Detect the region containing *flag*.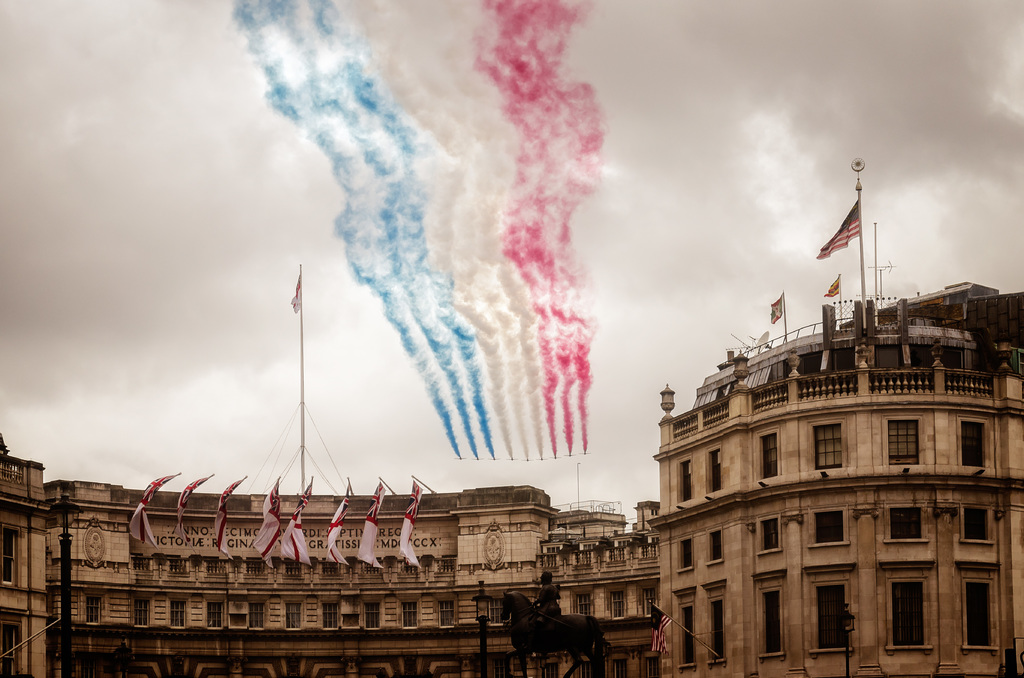
<region>250, 478, 281, 565</region>.
